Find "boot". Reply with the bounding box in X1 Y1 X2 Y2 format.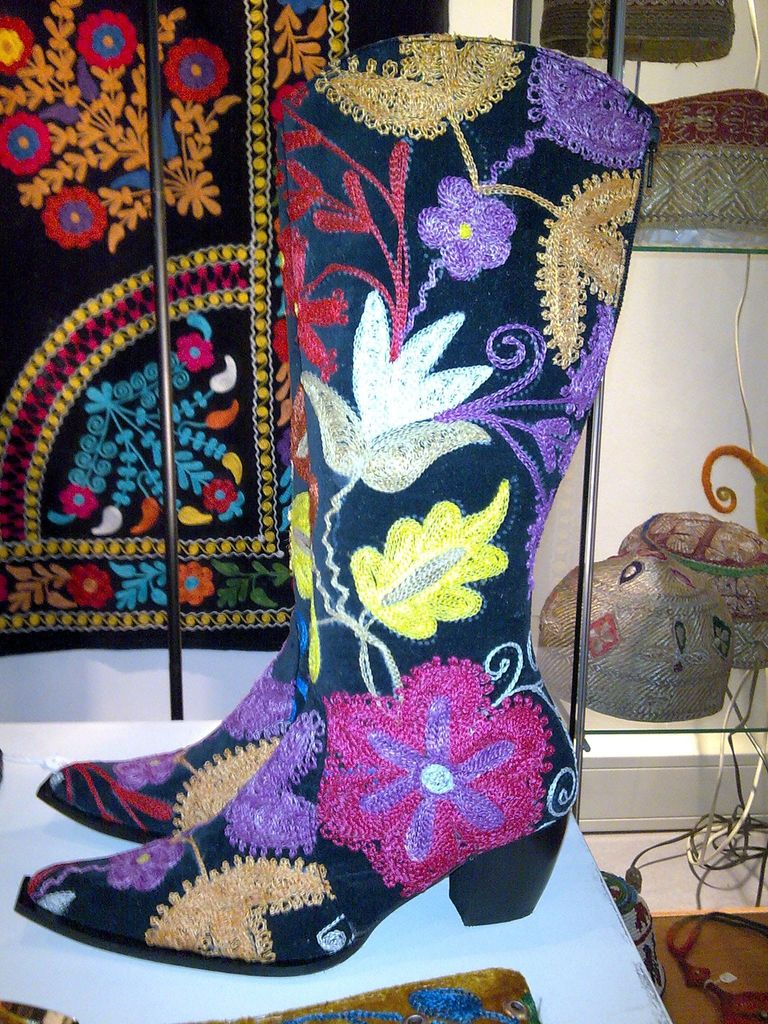
40 153 296 838.
